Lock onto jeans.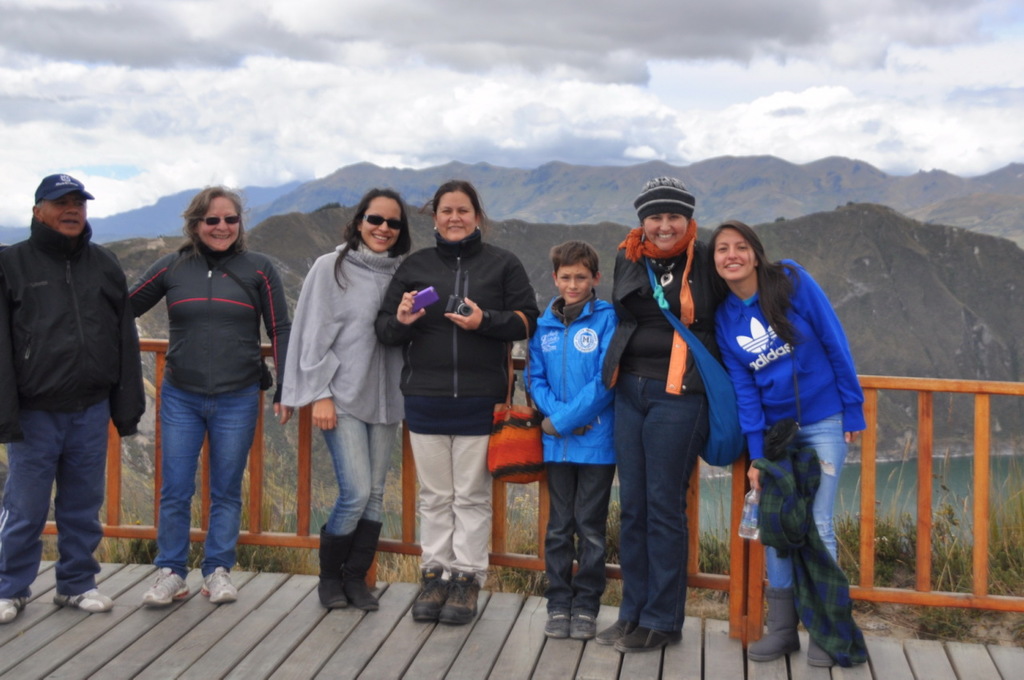
Locked: bbox=[0, 398, 105, 598].
